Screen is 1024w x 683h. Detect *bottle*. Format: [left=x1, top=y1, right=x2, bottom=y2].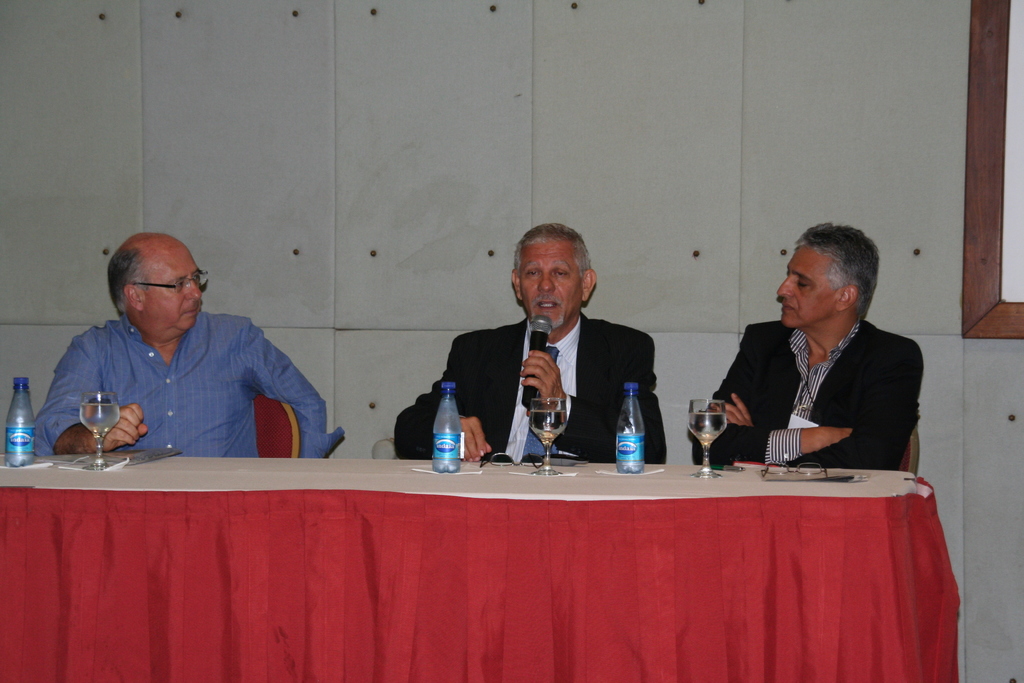
[left=615, top=382, right=644, bottom=474].
